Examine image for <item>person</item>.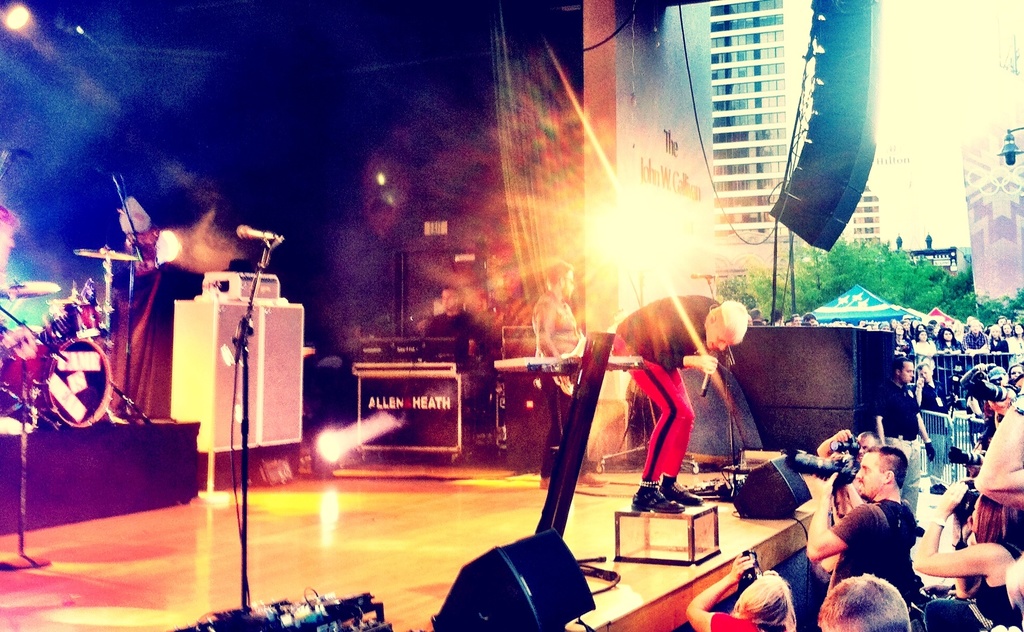
Examination result: <region>863, 365, 932, 462</region>.
